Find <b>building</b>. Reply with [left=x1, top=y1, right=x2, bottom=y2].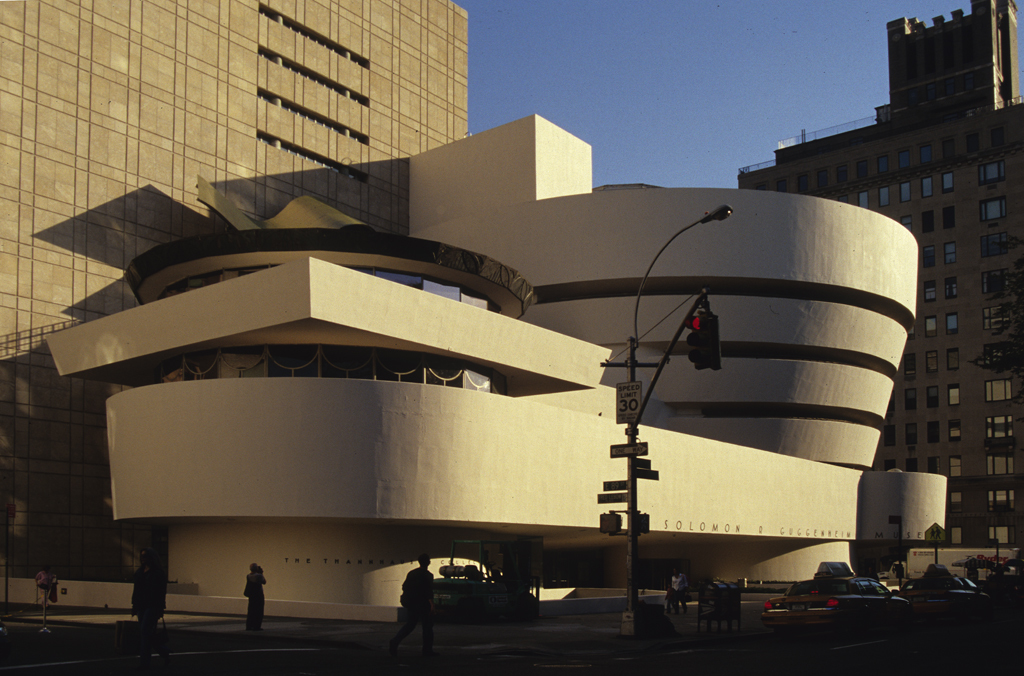
[left=741, top=0, right=1023, bottom=553].
